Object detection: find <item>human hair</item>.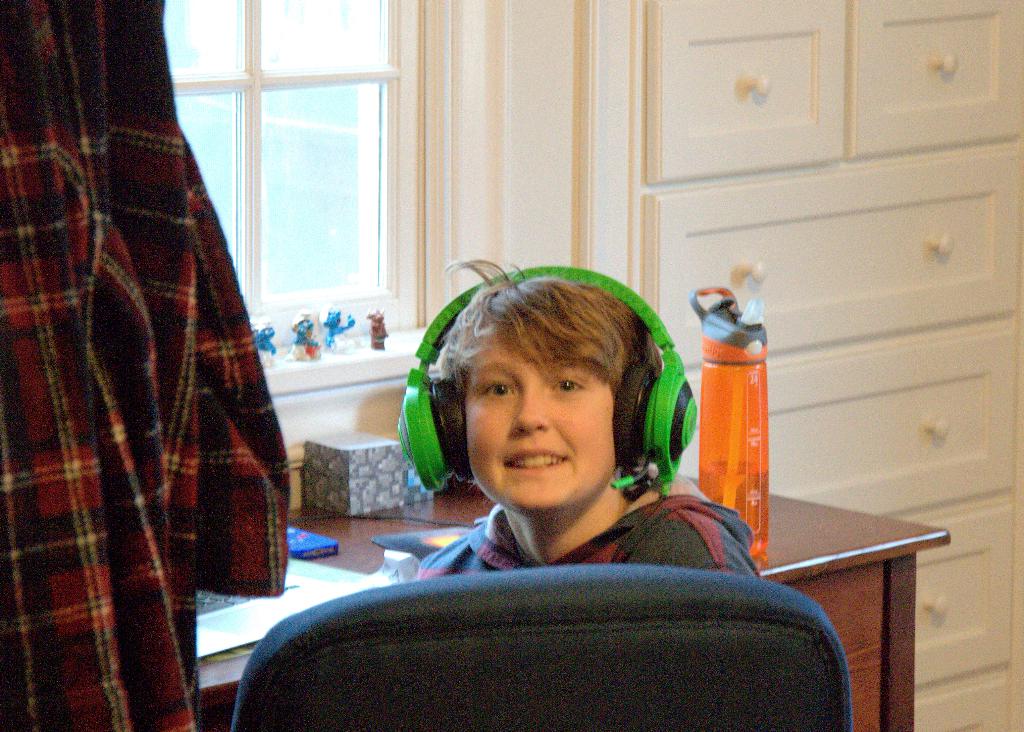
locate(424, 251, 656, 393).
